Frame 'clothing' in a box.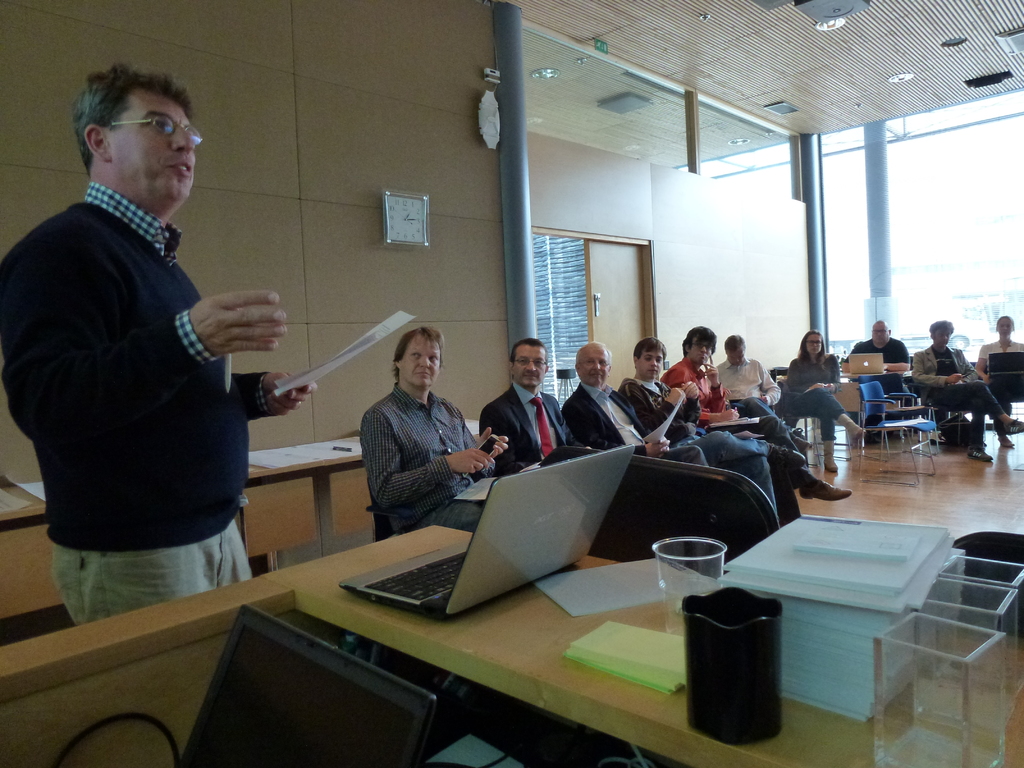
[612, 372, 810, 524].
